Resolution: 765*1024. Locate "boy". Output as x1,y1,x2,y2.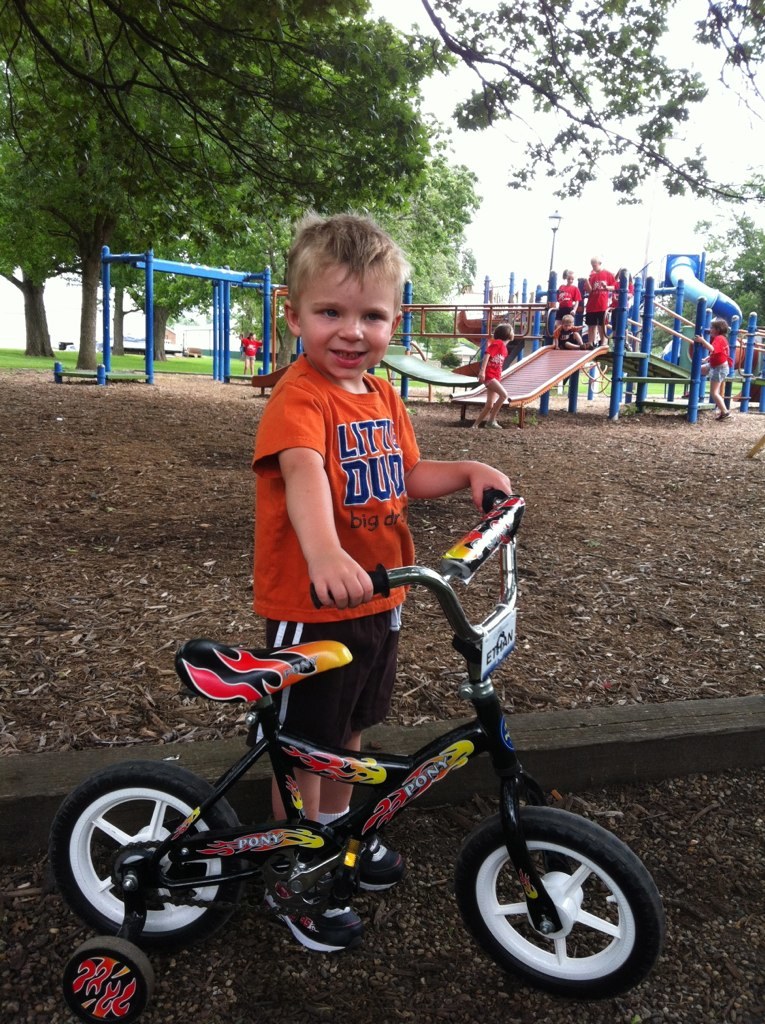
251,212,514,958.
